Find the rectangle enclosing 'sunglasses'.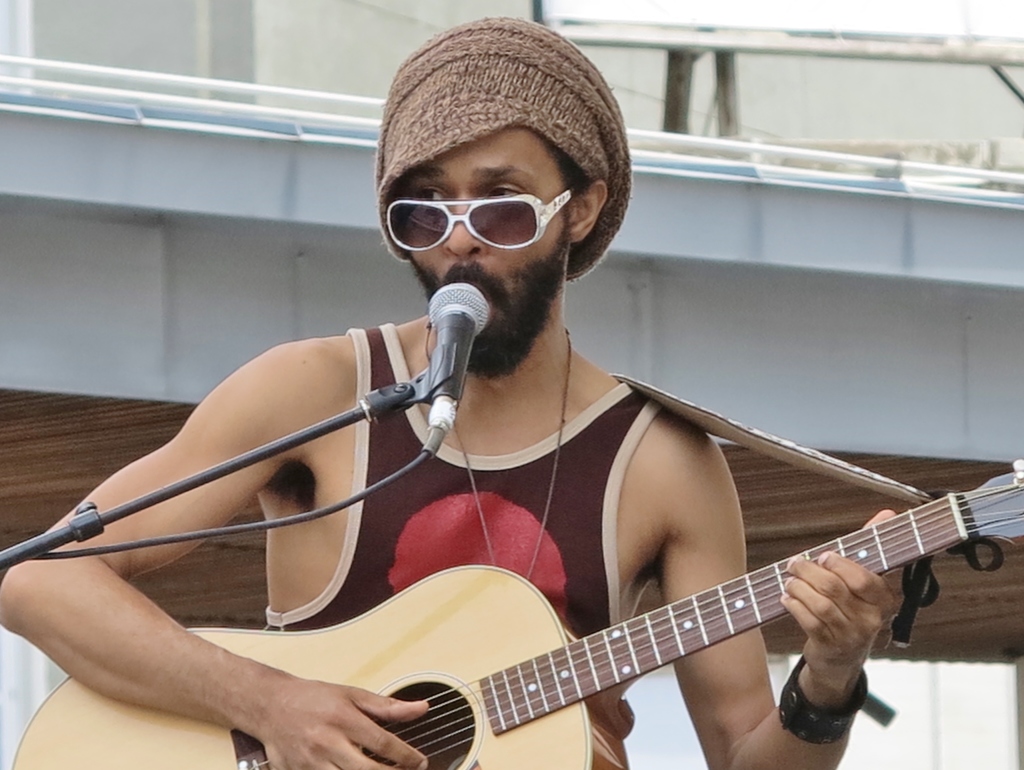
bbox=(385, 184, 578, 252).
